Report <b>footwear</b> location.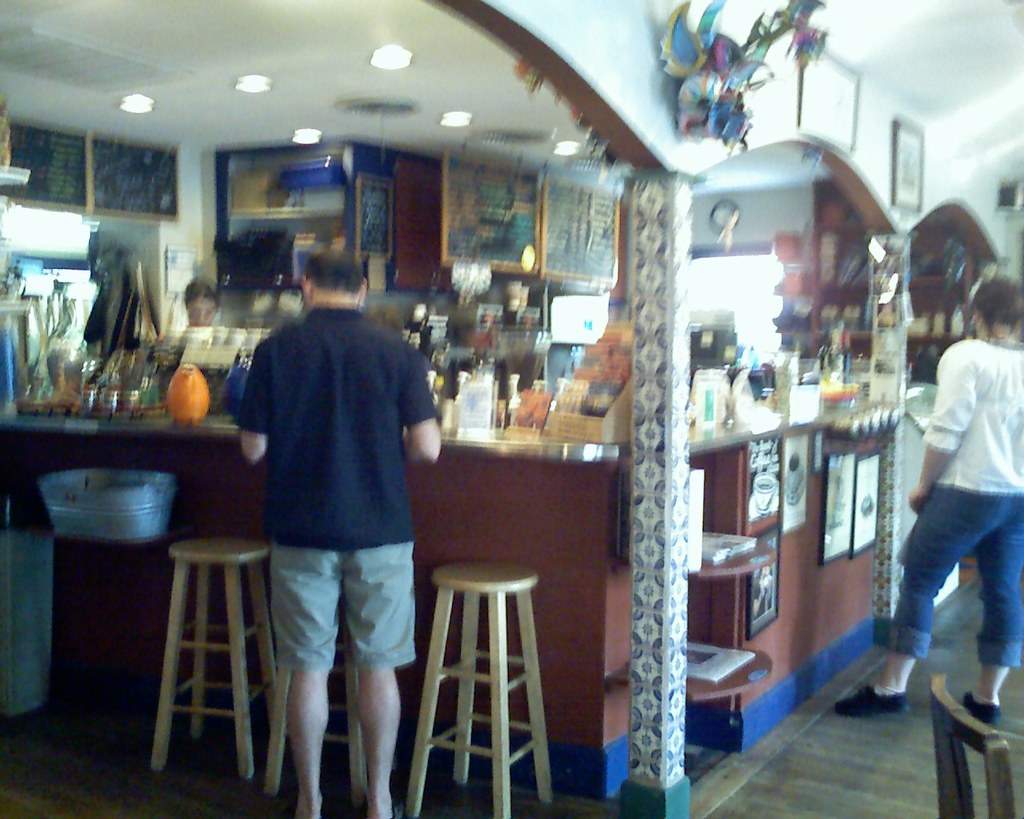
Report: box(909, 679, 1014, 764).
